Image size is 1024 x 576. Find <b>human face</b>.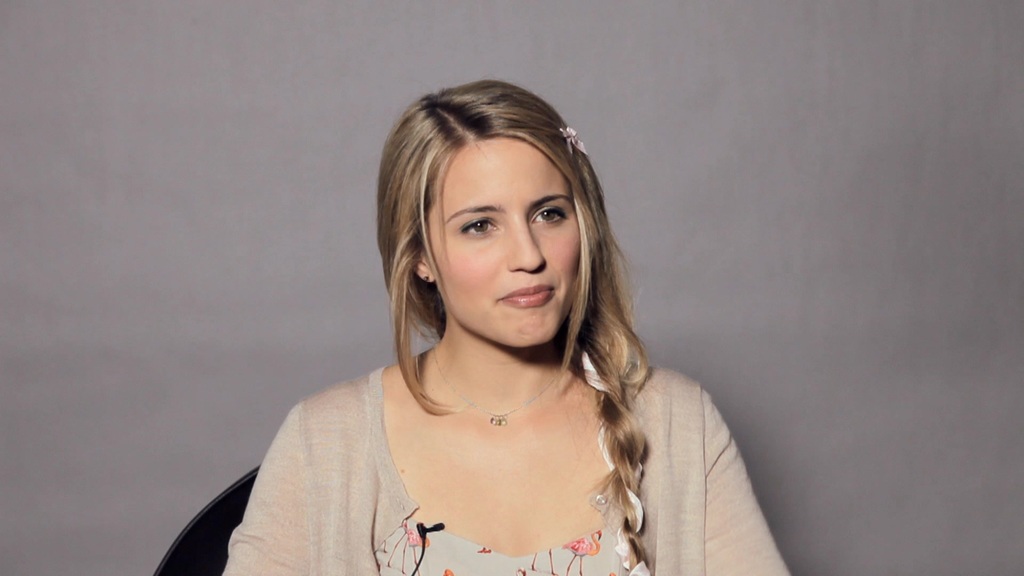
[x1=436, y1=141, x2=582, y2=343].
